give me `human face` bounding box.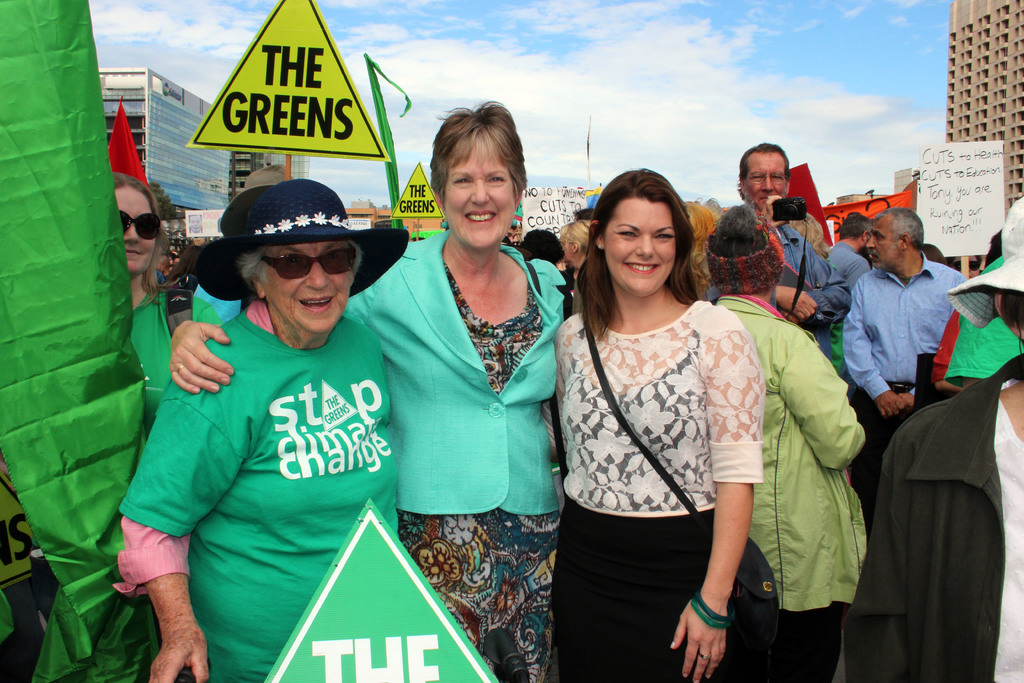
865/213/899/276.
